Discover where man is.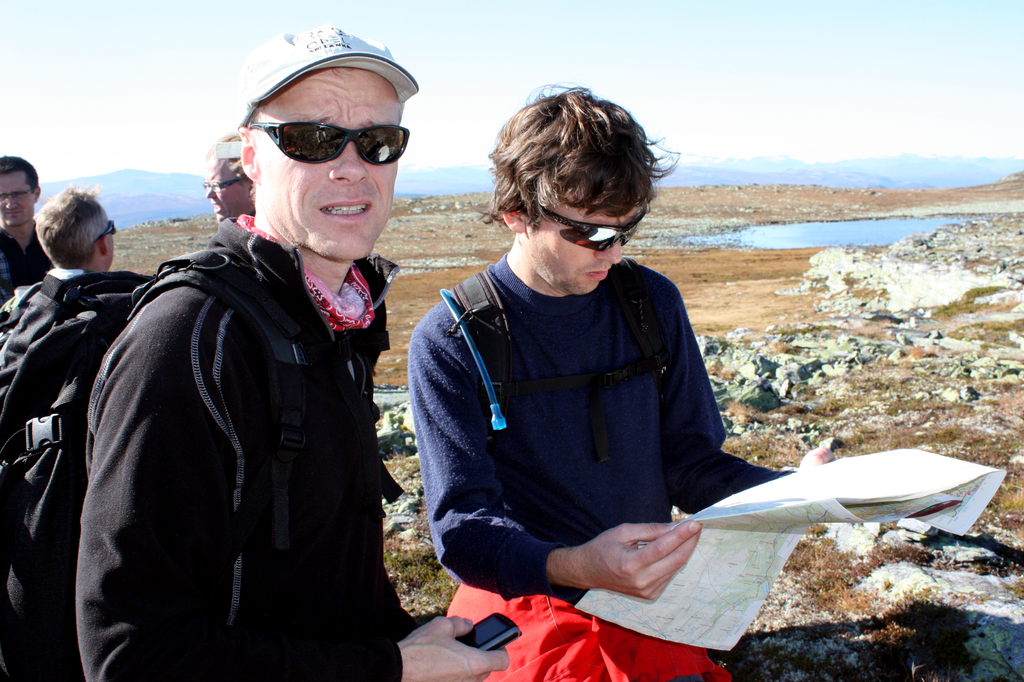
Discovered at (407, 78, 827, 681).
